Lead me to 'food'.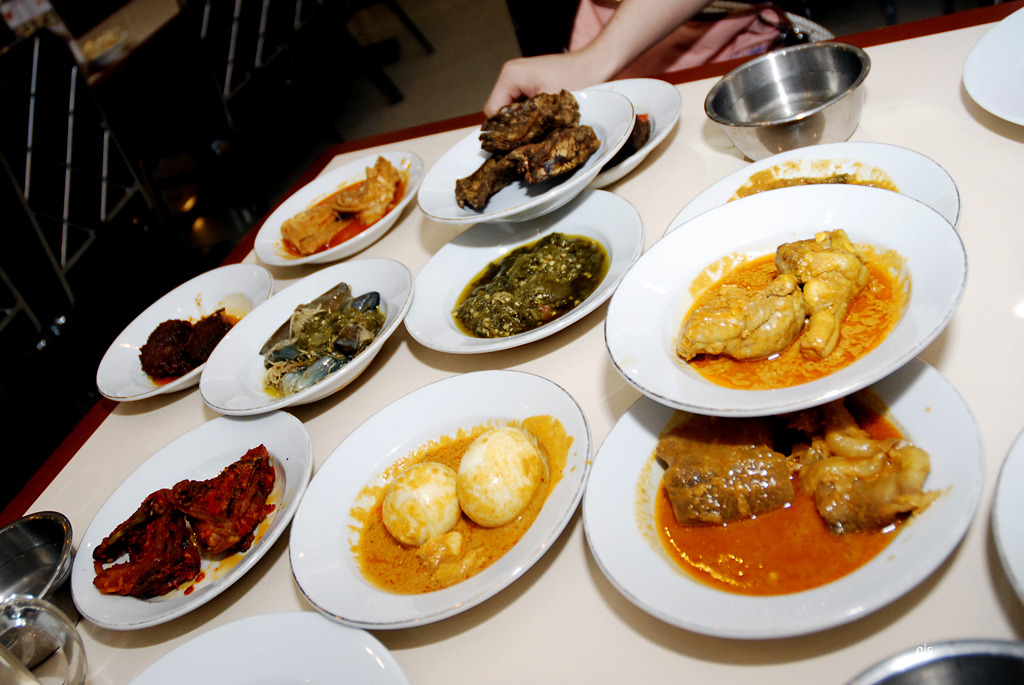
Lead to 477,89,581,154.
